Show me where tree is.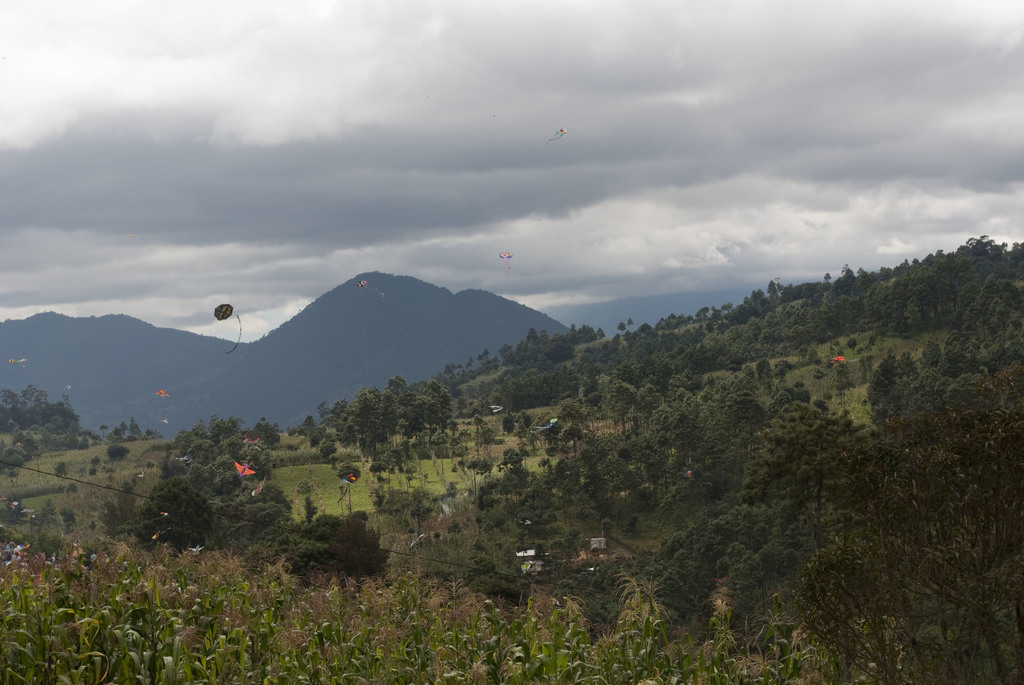
tree is at bbox(310, 519, 385, 588).
